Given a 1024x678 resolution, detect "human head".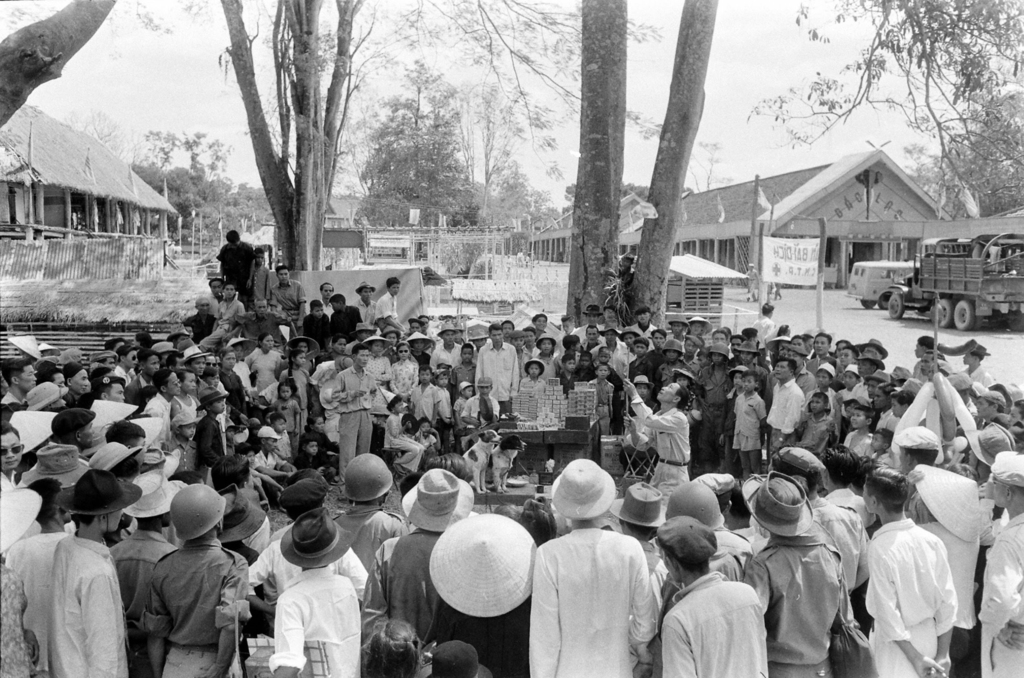
(left=200, top=367, right=221, bottom=389).
